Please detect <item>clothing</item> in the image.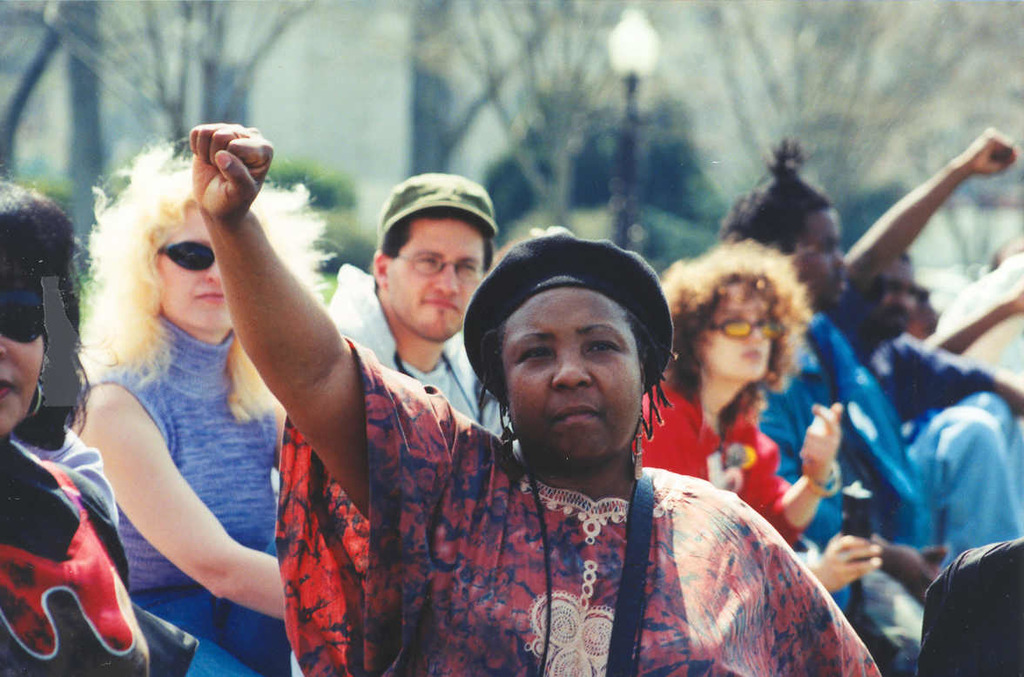
(0,439,154,676).
